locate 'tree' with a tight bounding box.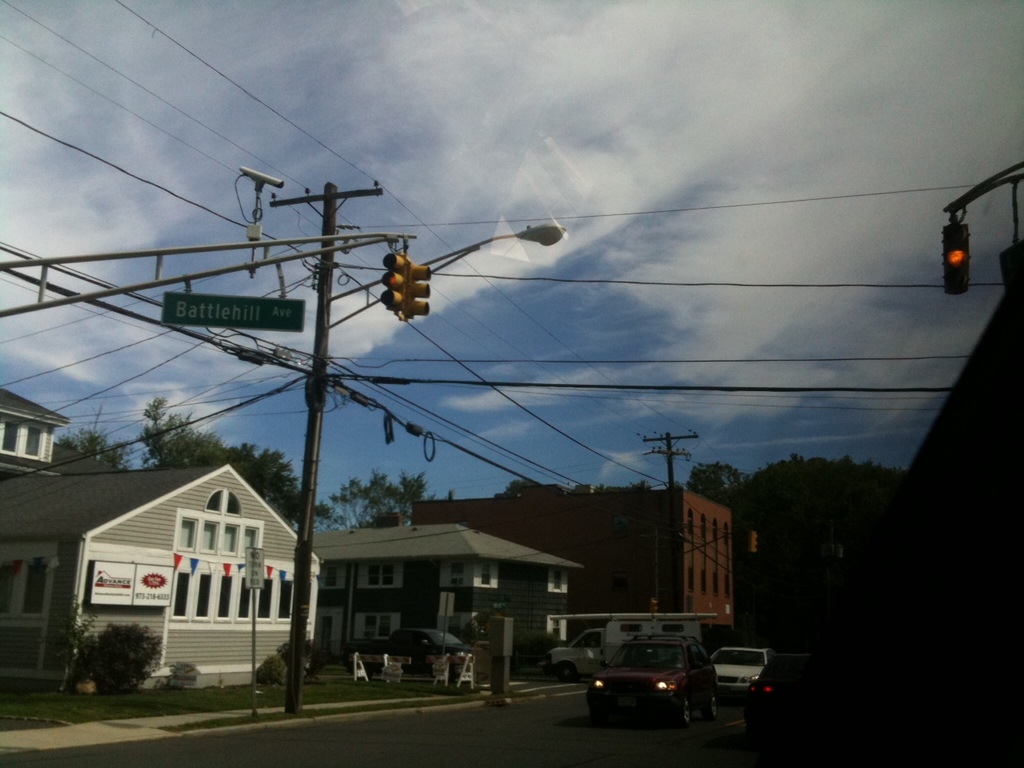
l=525, t=630, r=565, b=664.
